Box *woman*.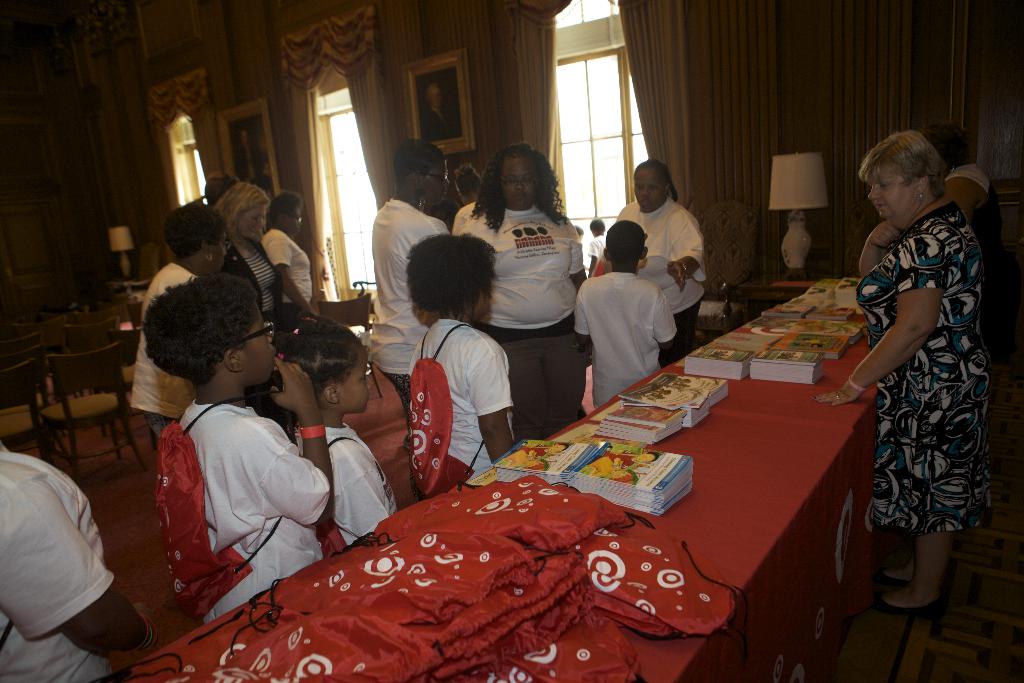
rect(819, 127, 982, 621).
